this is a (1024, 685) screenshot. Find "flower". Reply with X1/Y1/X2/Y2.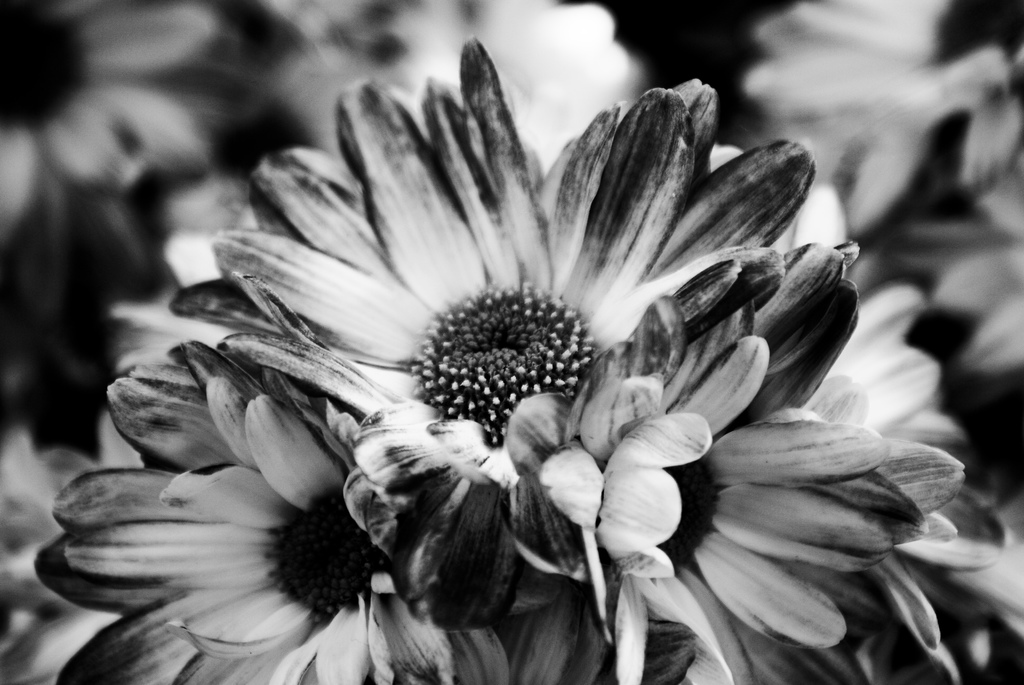
166/39/876/566.
